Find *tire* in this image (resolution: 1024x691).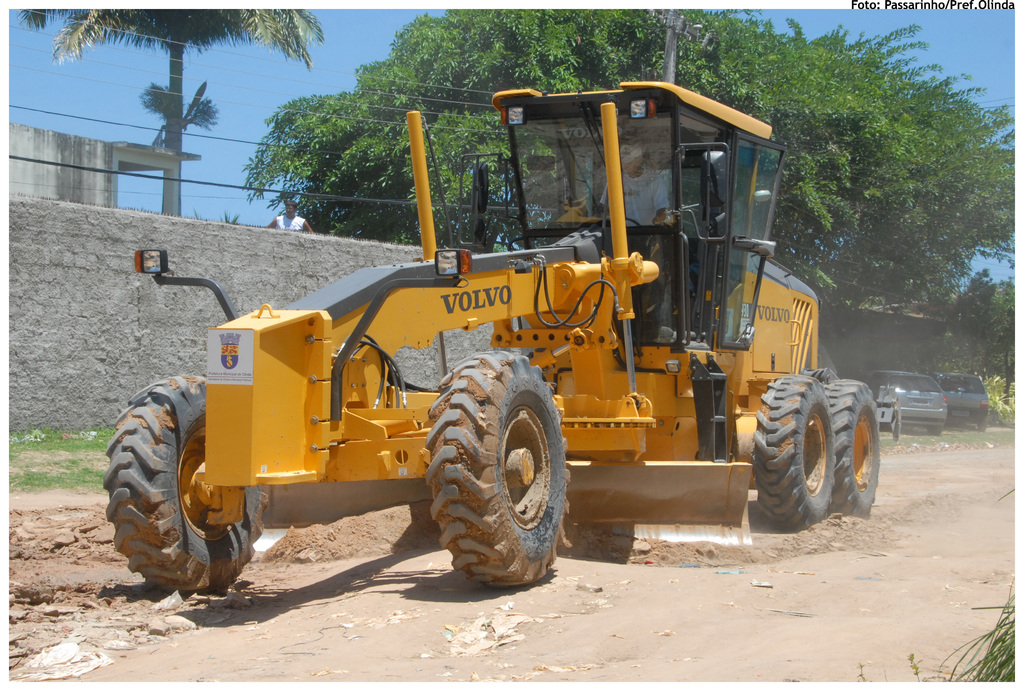
<bbox>423, 343, 572, 589</bbox>.
